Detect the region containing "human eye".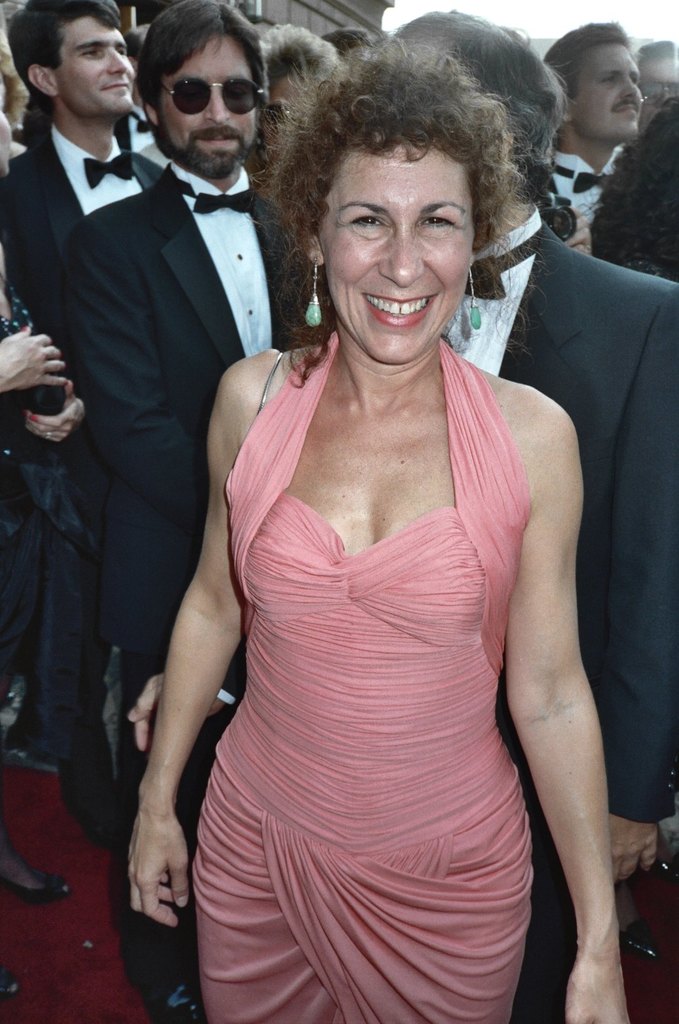
<bbox>414, 208, 456, 230</bbox>.
